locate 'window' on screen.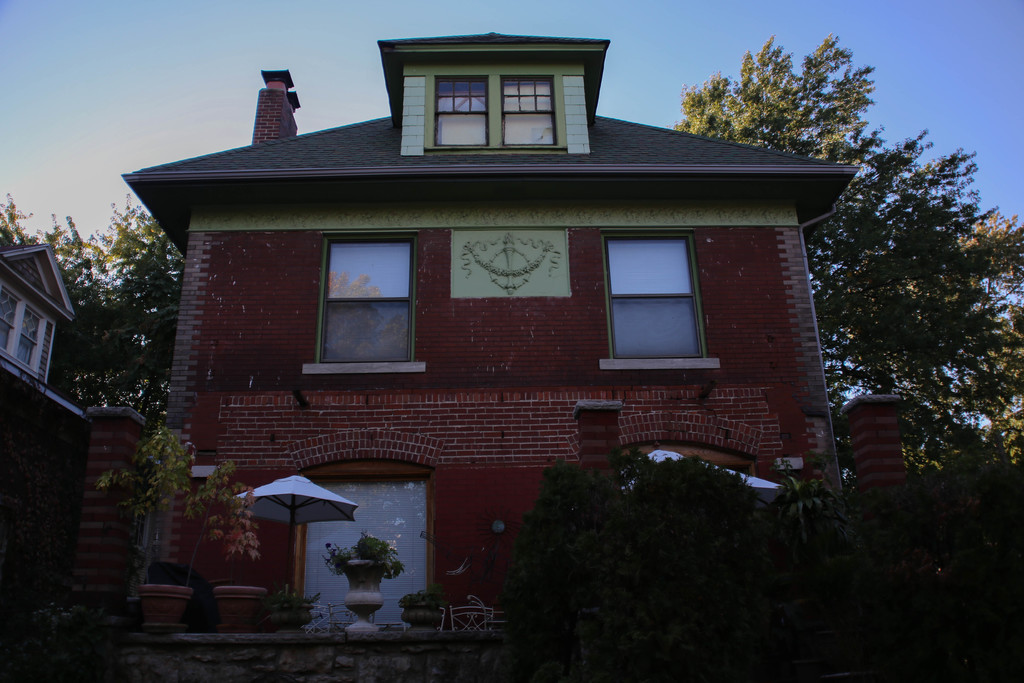
On screen at (430,74,490,149).
